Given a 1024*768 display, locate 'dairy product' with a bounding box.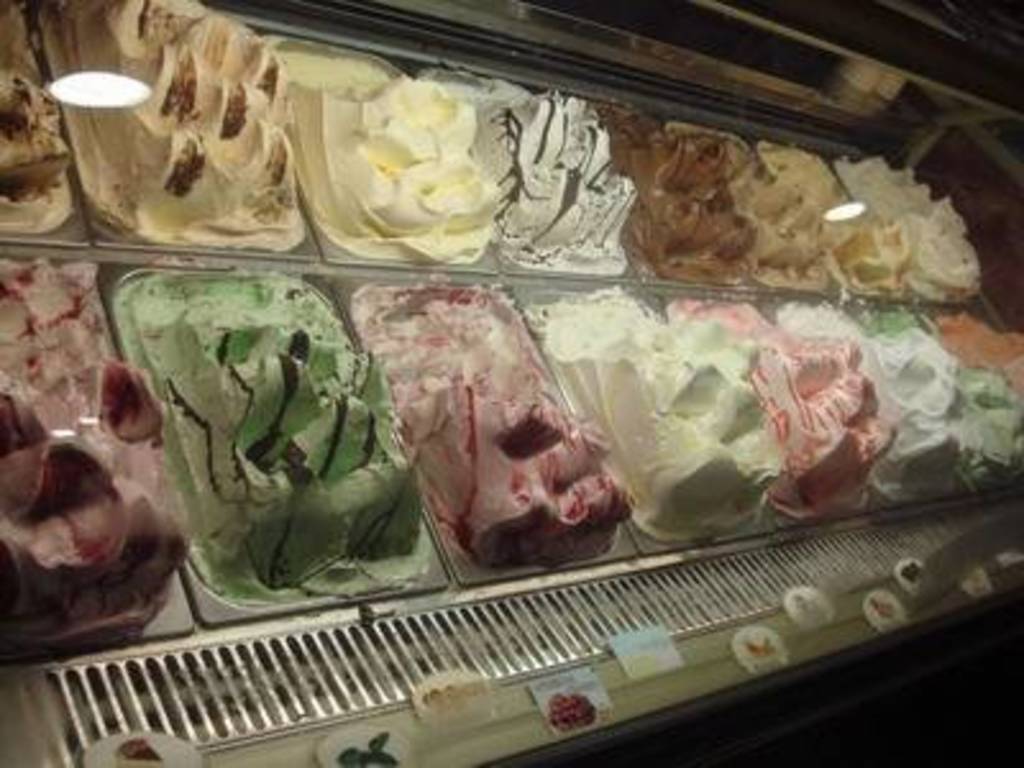
Located: region(379, 282, 630, 566).
